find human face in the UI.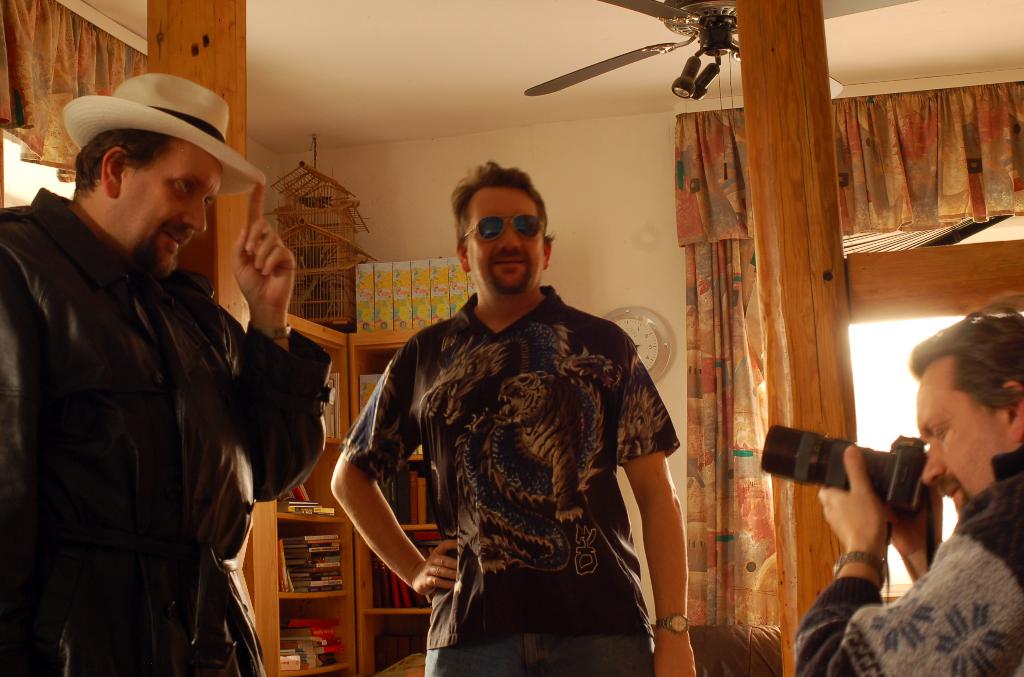
UI element at <region>919, 353, 1015, 512</region>.
